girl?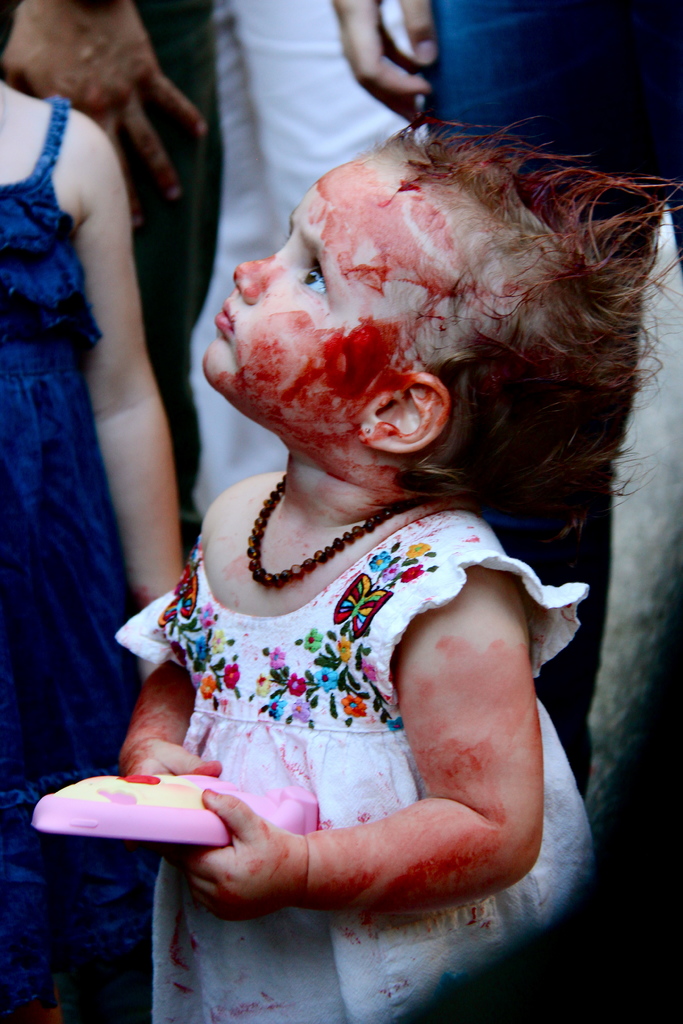
[117, 109, 679, 1023]
